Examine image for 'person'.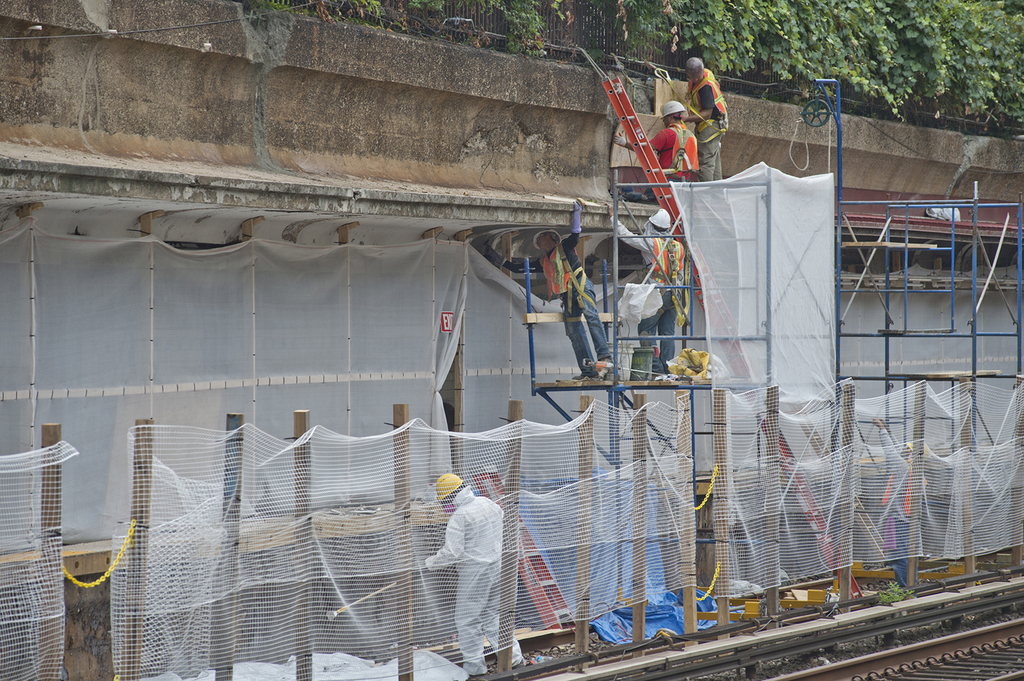
Examination result: 875, 411, 909, 590.
